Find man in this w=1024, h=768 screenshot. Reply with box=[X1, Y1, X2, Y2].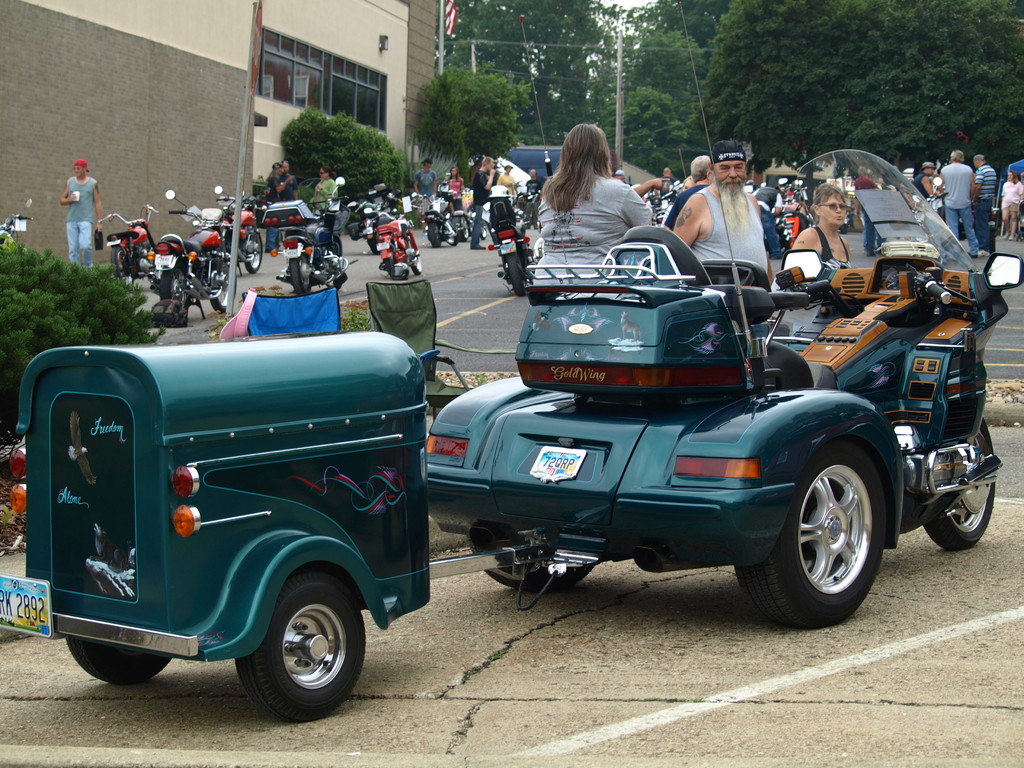
box=[911, 161, 932, 198].
